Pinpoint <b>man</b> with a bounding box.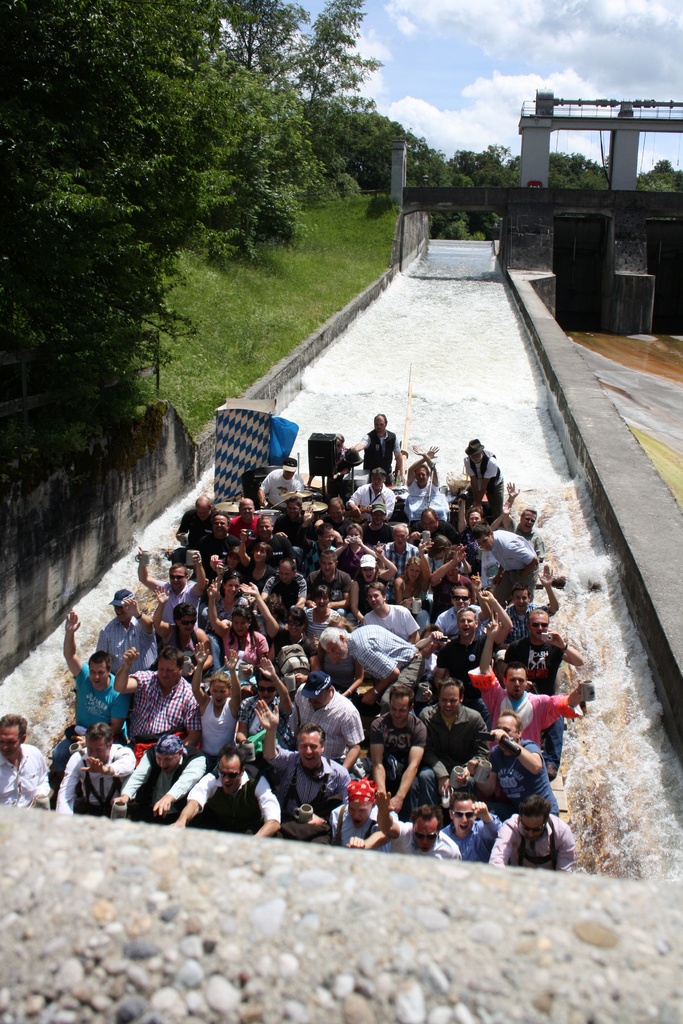
crop(380, 521, 415, 583).
